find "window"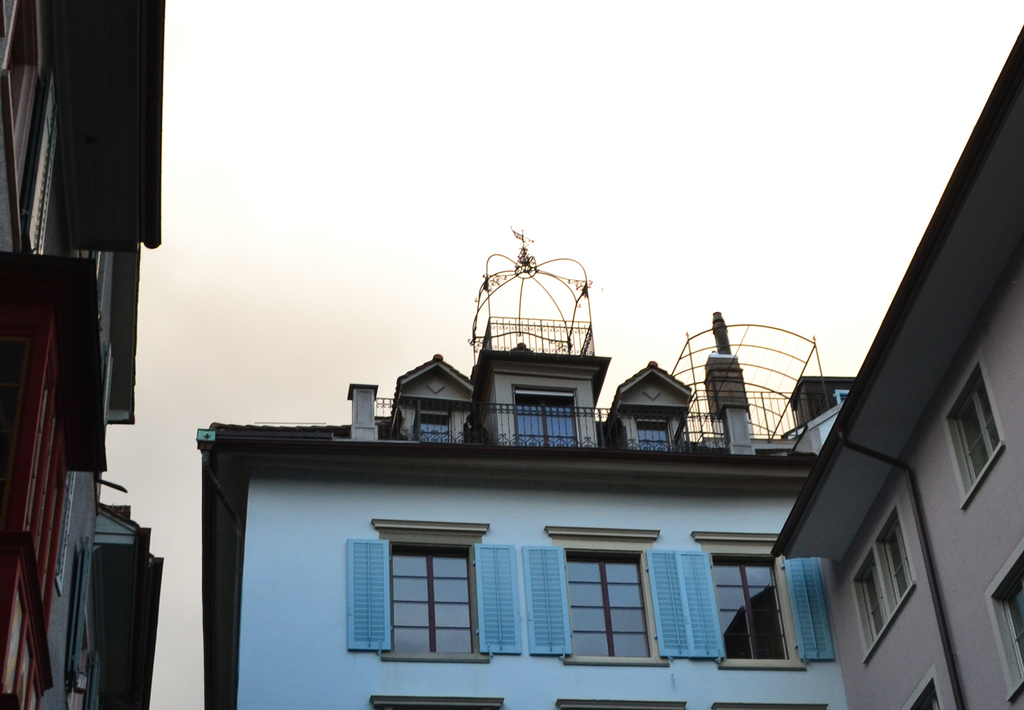
984:535:1023:695
